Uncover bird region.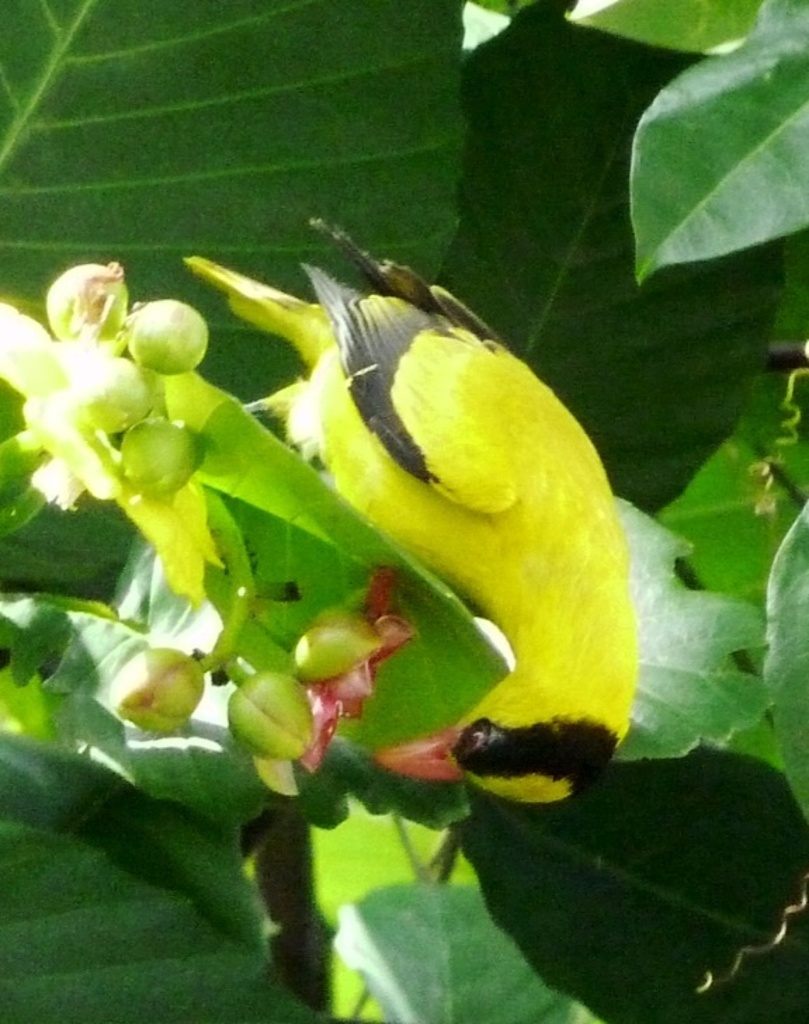
Uncovered: rect(229, 221, 638, 837).
